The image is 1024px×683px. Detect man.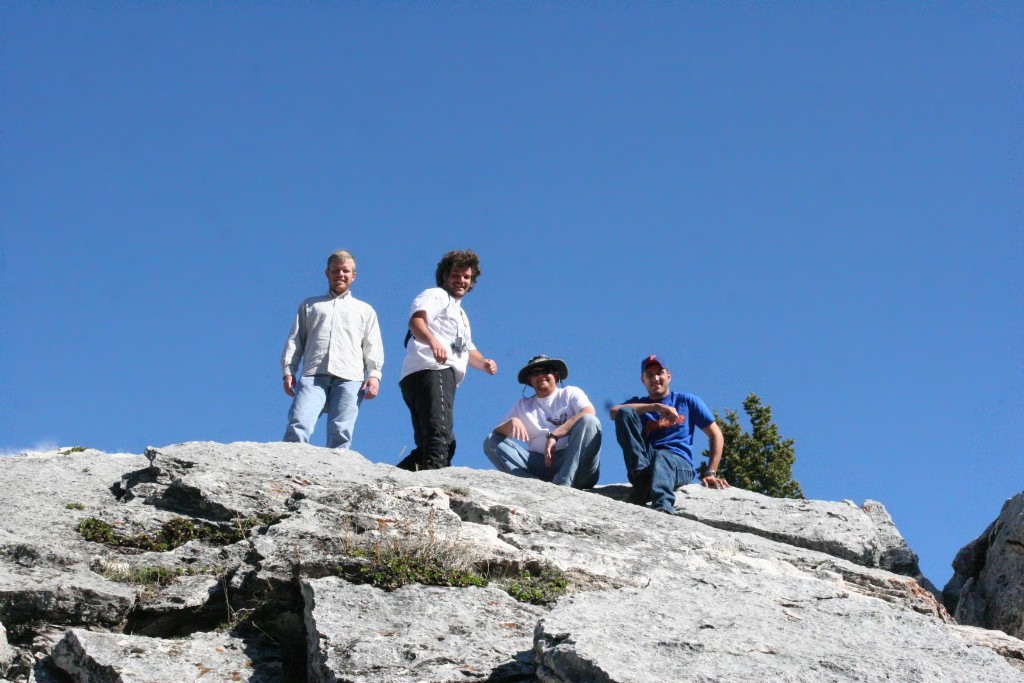
Detection: (left=393, top=247, right=498, bottom=473).
